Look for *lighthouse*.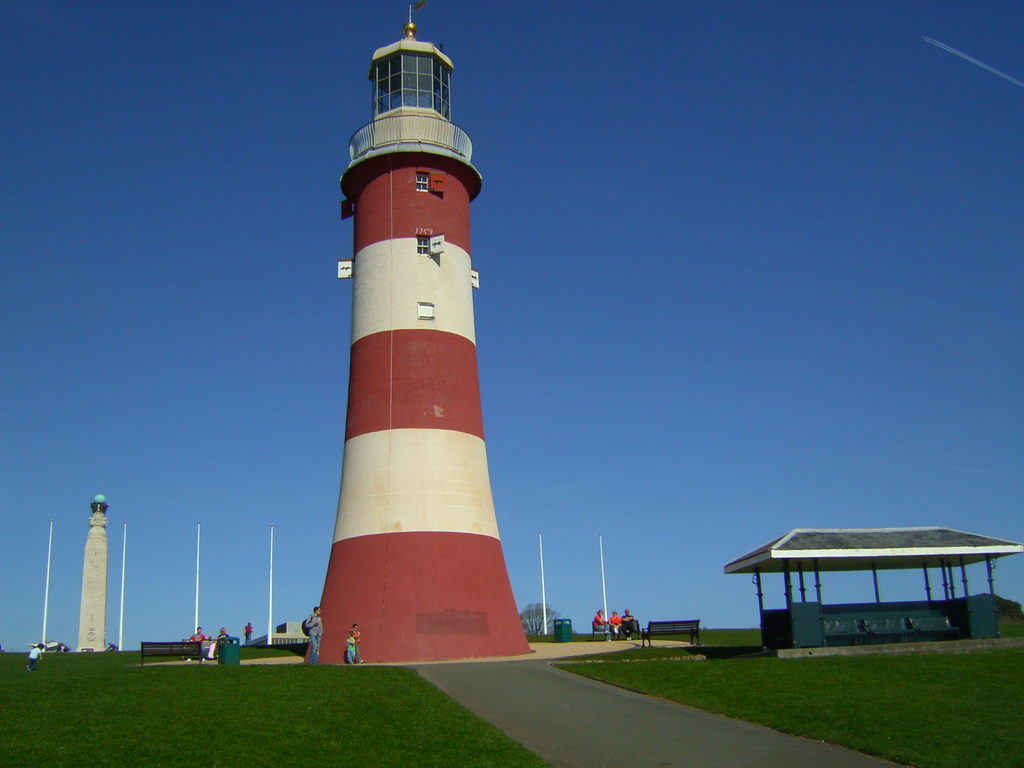
Found: 280 0 534 708.
